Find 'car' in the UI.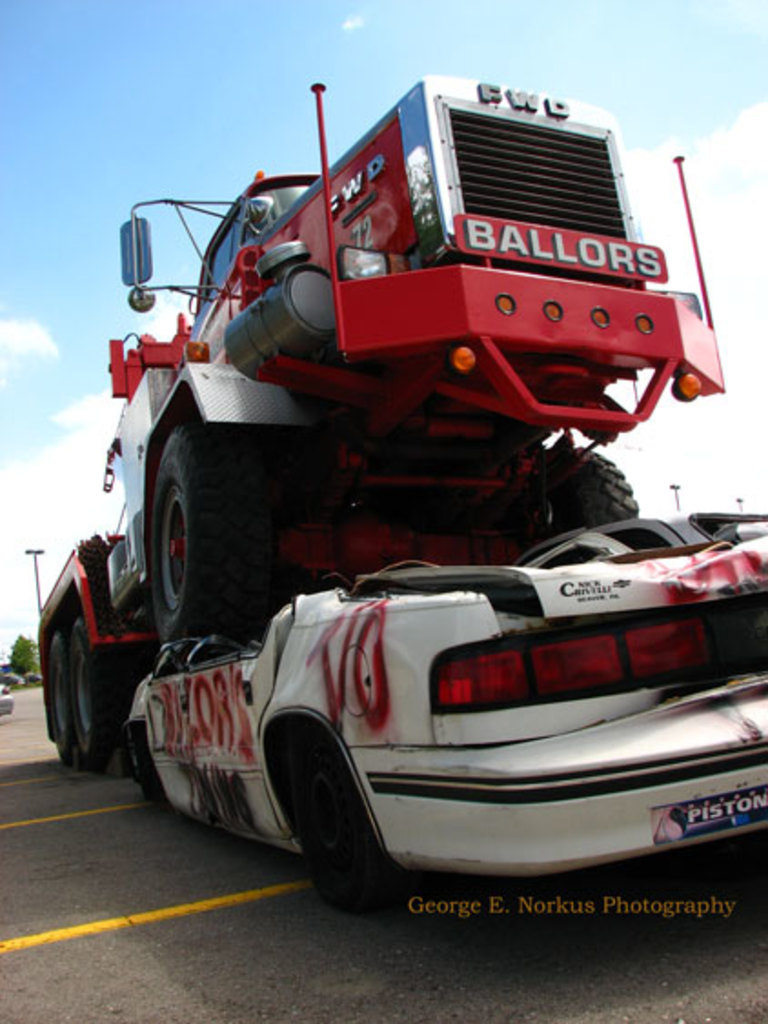
UI element at locate(111, 529, 766, 933).
